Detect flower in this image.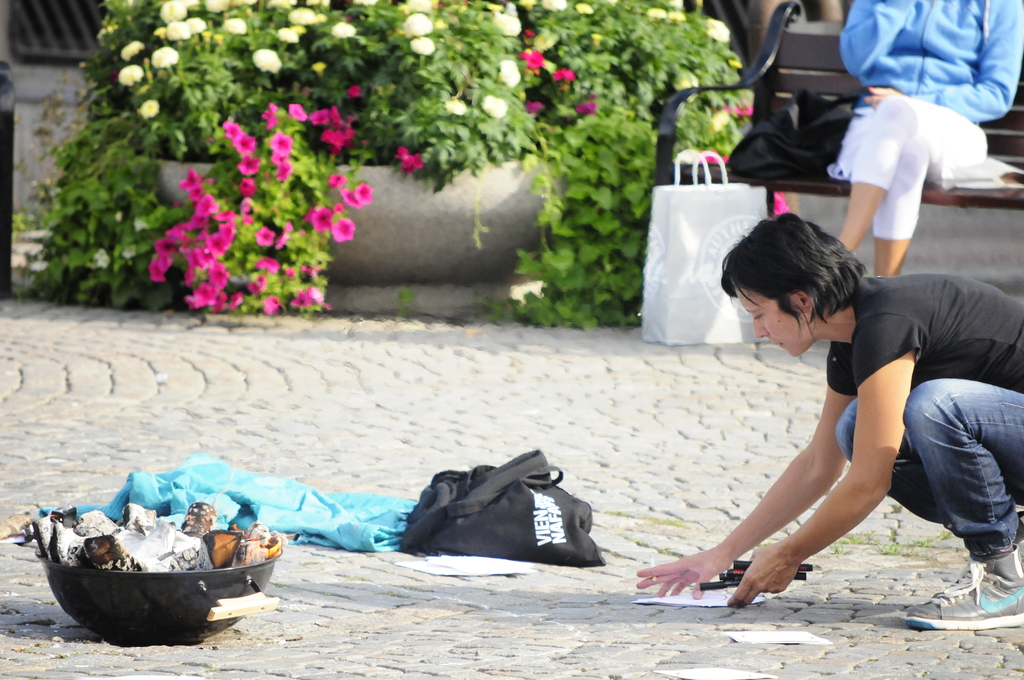
Detection: region(410, 35, 438, 54).
